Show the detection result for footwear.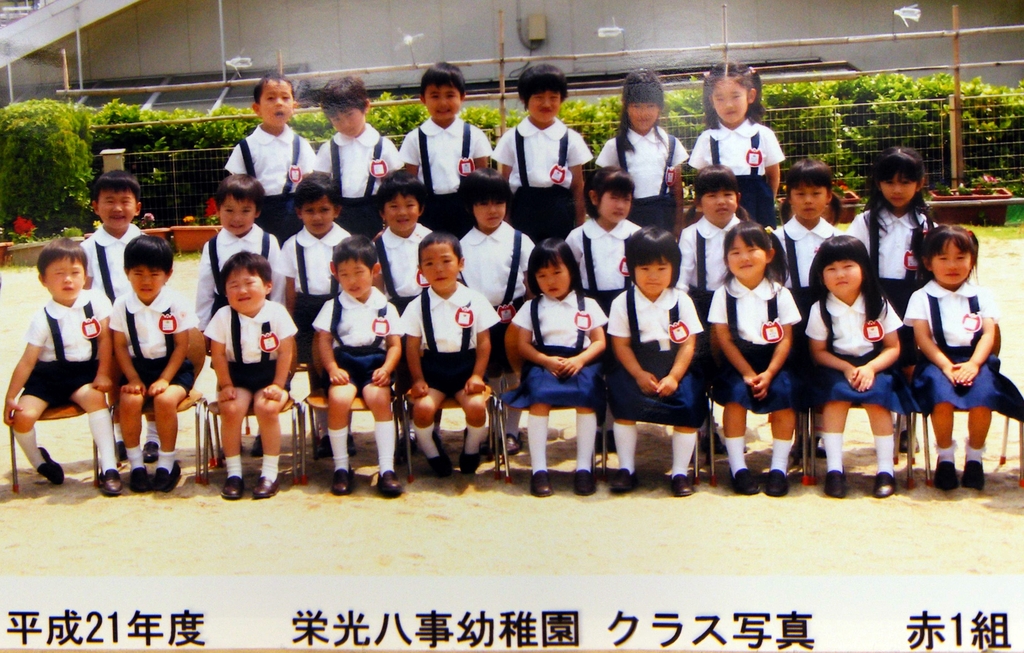
[532,469,552,495].
